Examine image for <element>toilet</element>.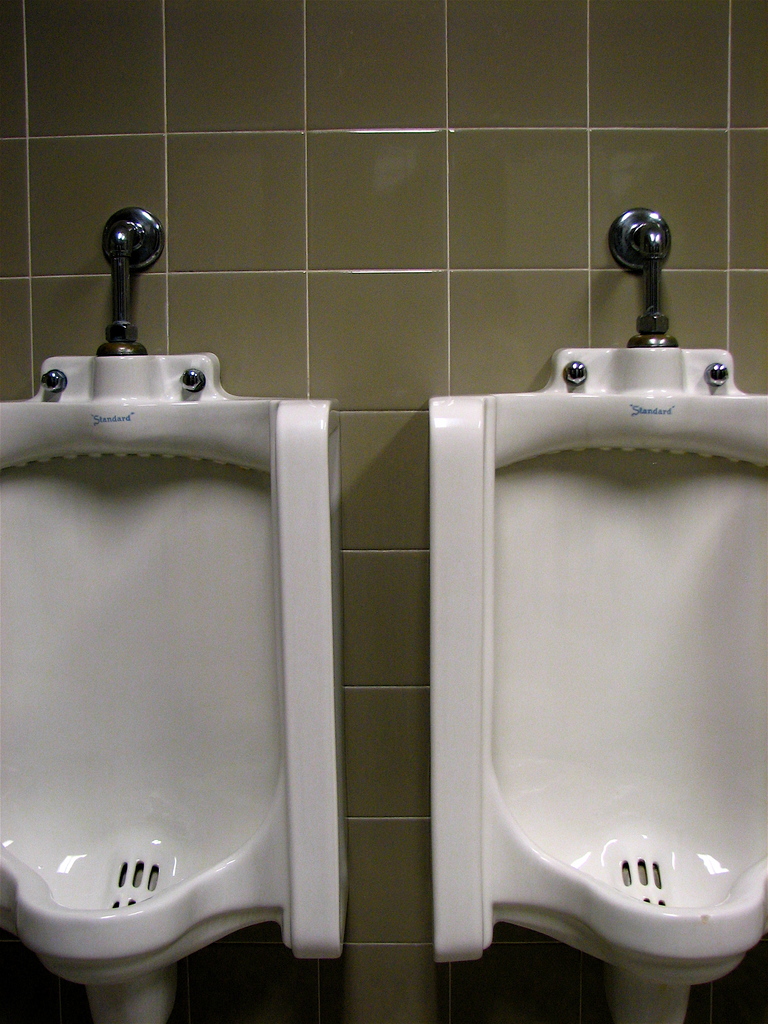
Examination result: locate(0, 333, 358, 998).
